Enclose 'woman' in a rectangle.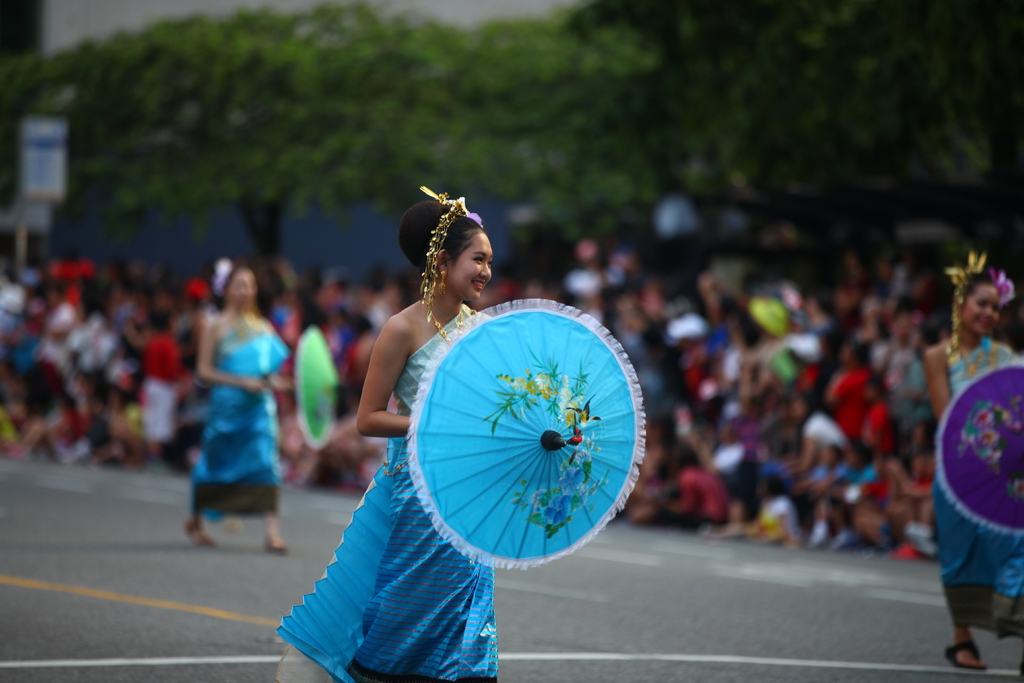
925/251/1023/672.
